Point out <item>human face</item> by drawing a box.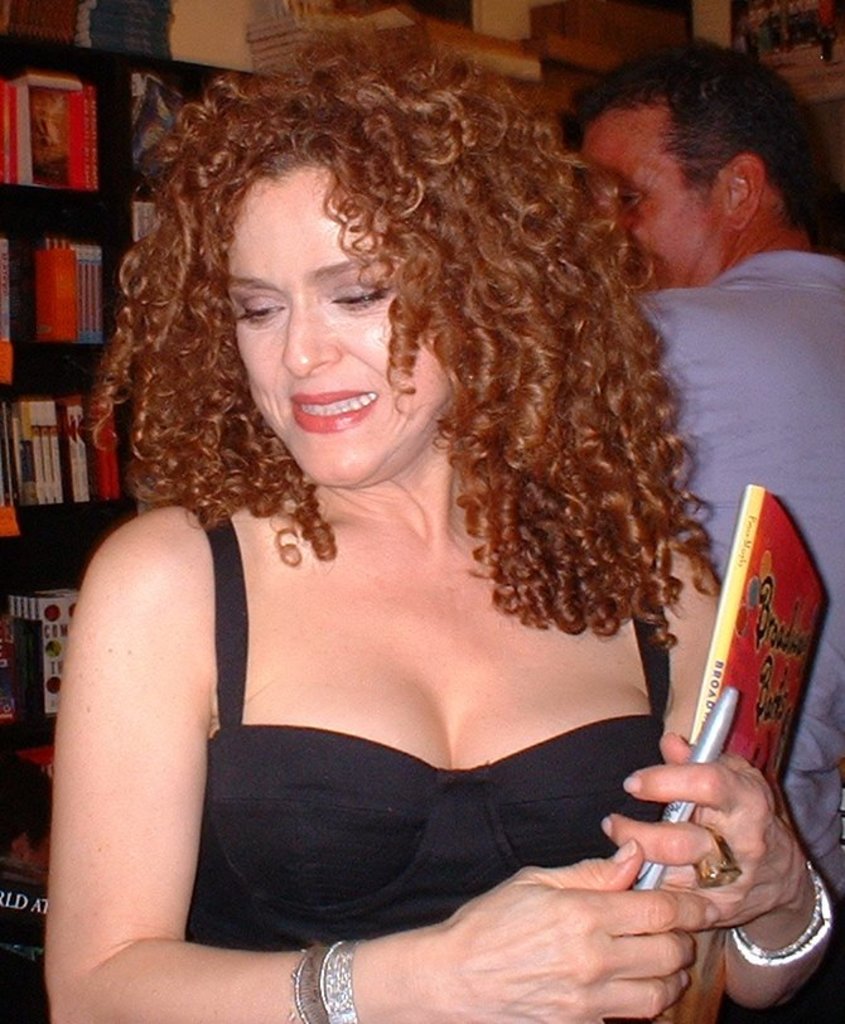
bbox=(221, 173, 453, 487).
